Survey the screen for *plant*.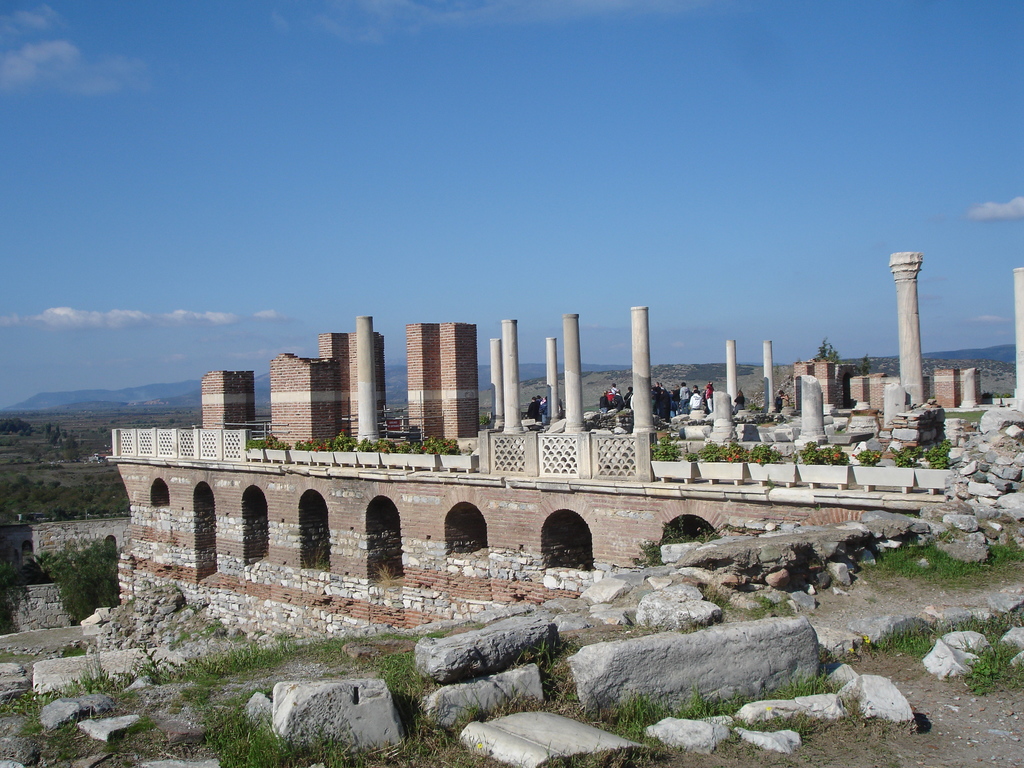
Survey found: bbox=[3, 672, 70, 744].
